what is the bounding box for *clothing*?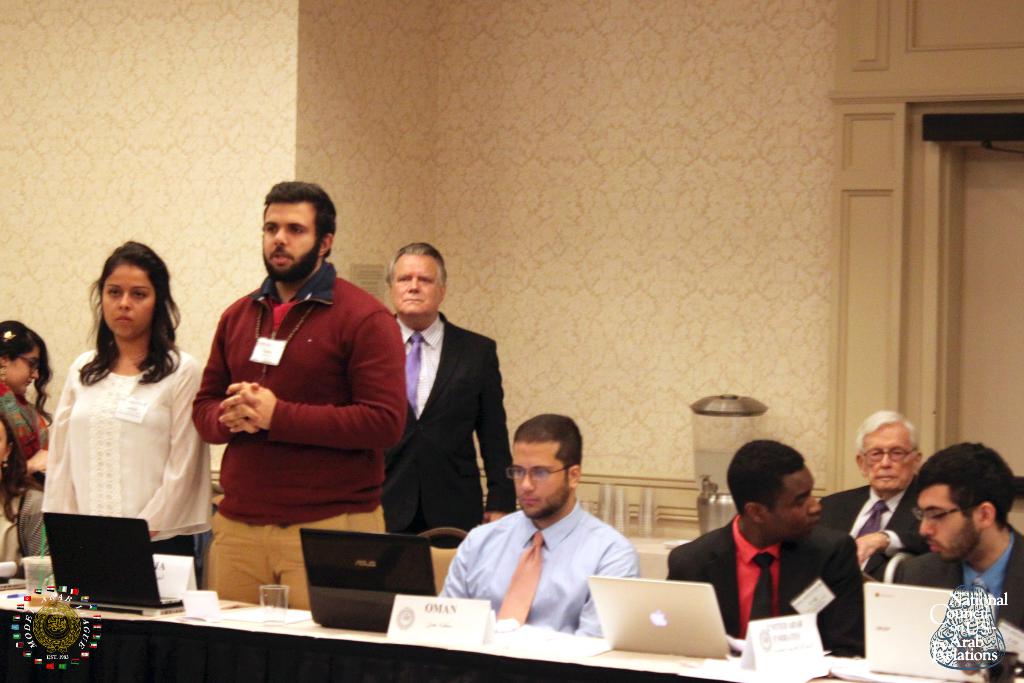
0/486/52/580.
